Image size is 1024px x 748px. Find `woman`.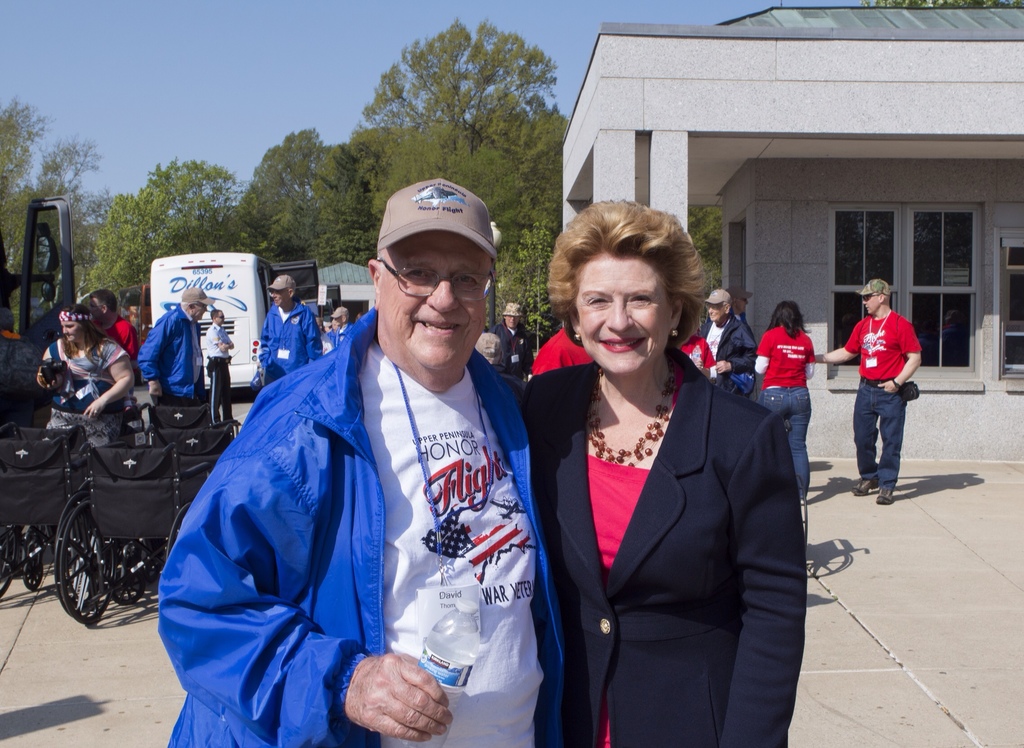
x1=534 y1=189 x2=783 y2=747.
